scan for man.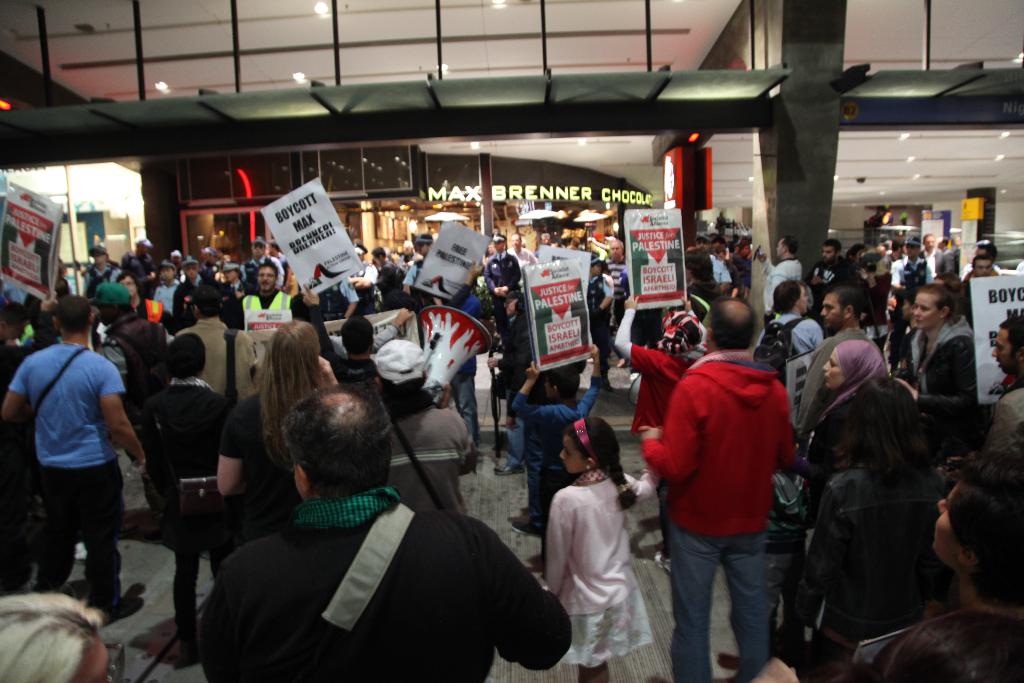
Scan result: [961, 254, 990, 312].
